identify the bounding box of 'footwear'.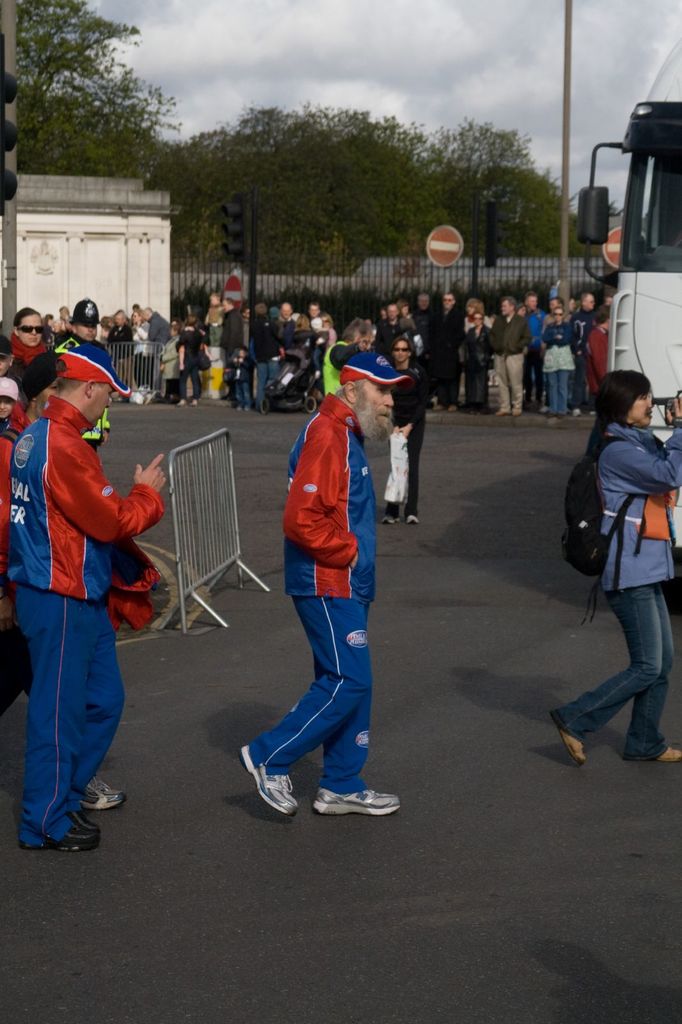
148:391:157:404.
